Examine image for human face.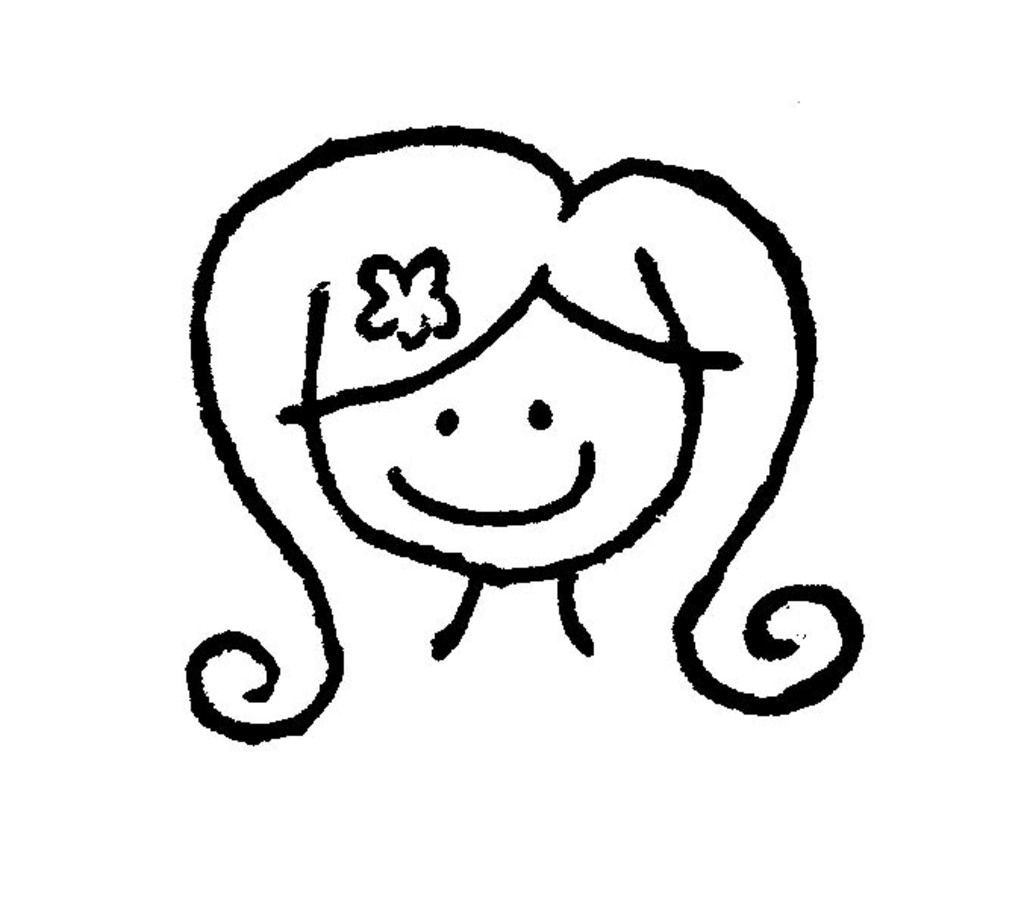
Examination result: region(306, 273, 688, 589).
